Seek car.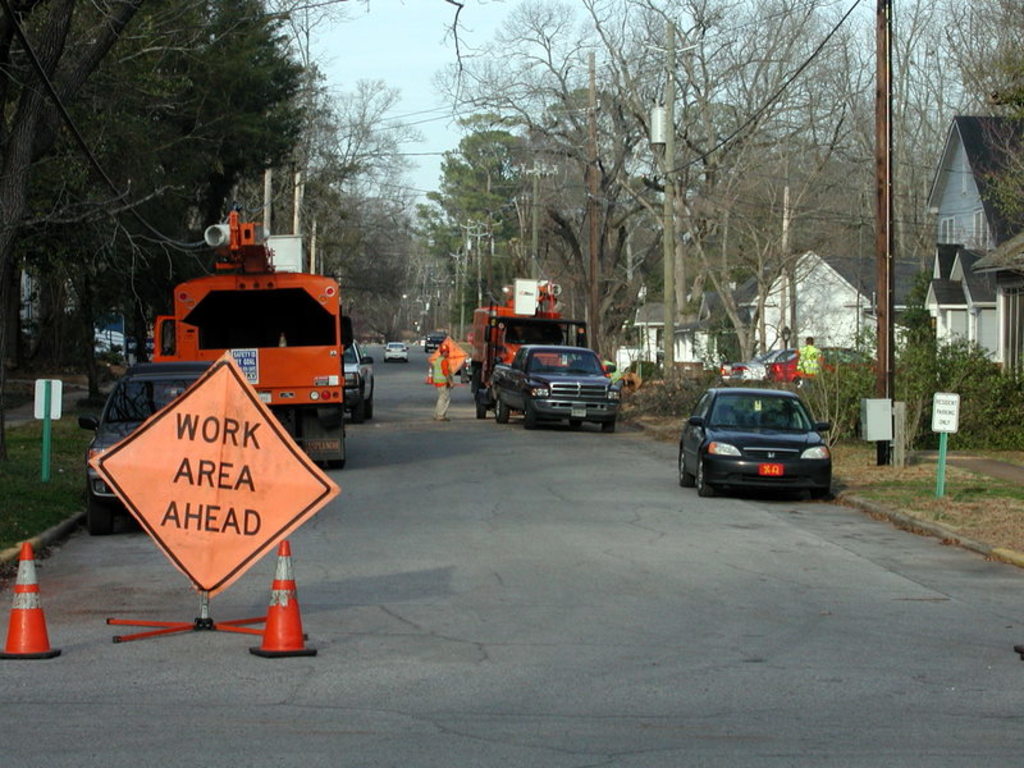
x1=77, y1=362, x2=214, y2=531.
